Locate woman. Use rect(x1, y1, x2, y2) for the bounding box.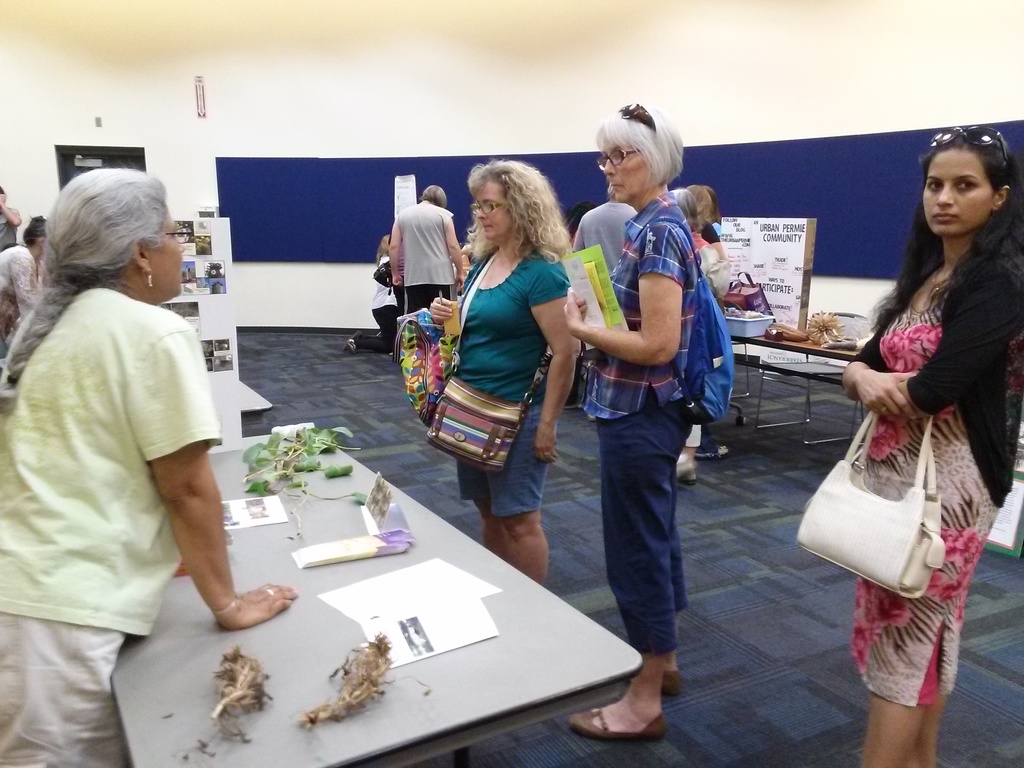
rect(669, 188, 712, 484).
